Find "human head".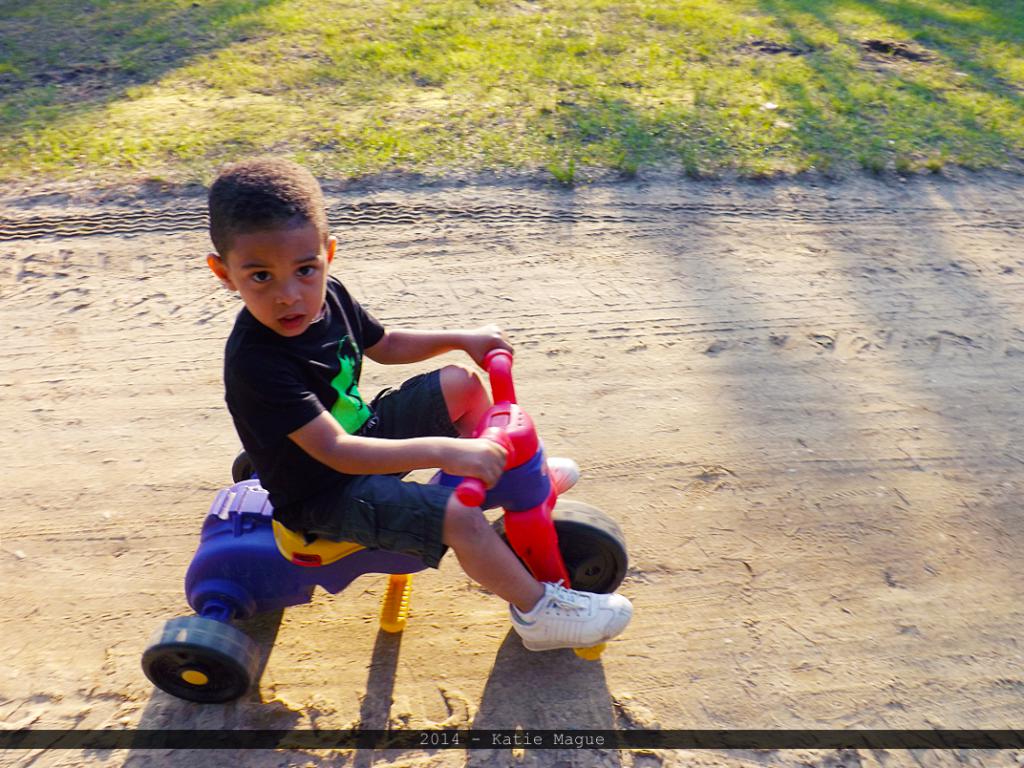
bbox=[183, 144, 341, 341].
